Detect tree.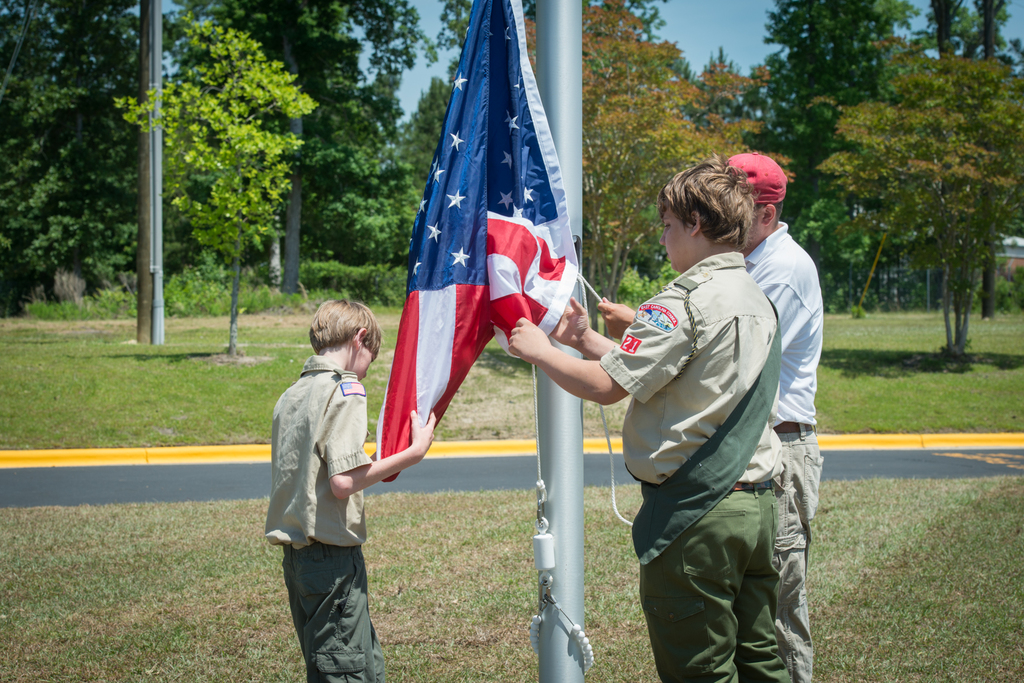
Detected at x1=401 y1=0 x2=480 y2=185.
